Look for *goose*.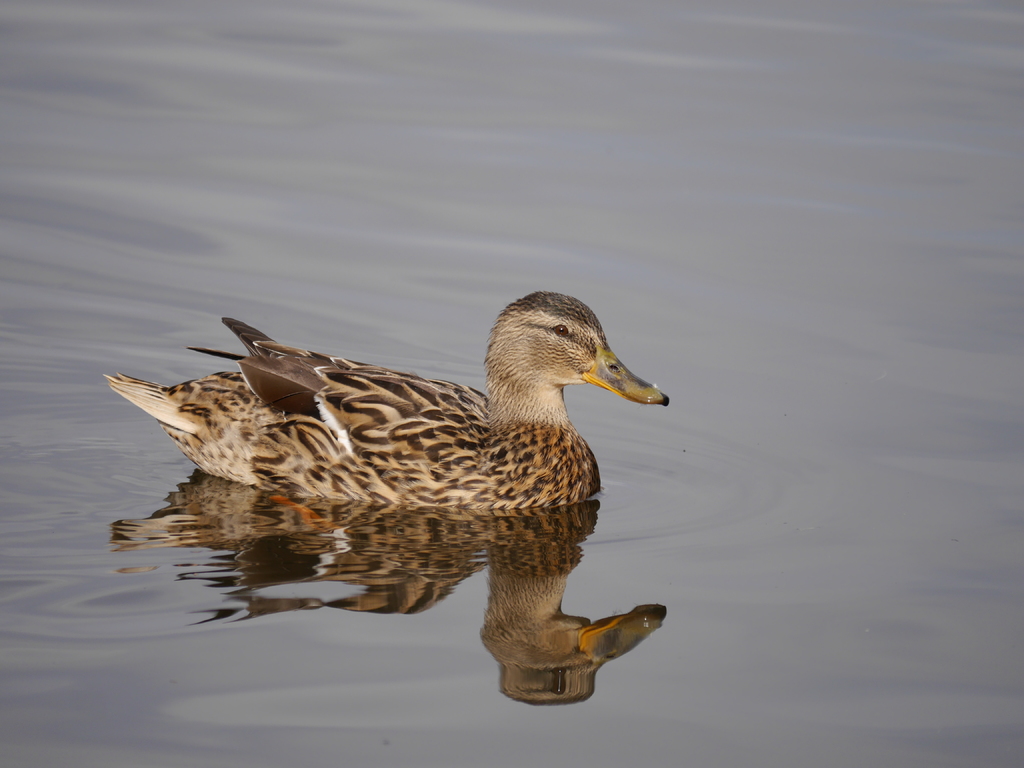
Found: detection(97, 291, 664, 506).
